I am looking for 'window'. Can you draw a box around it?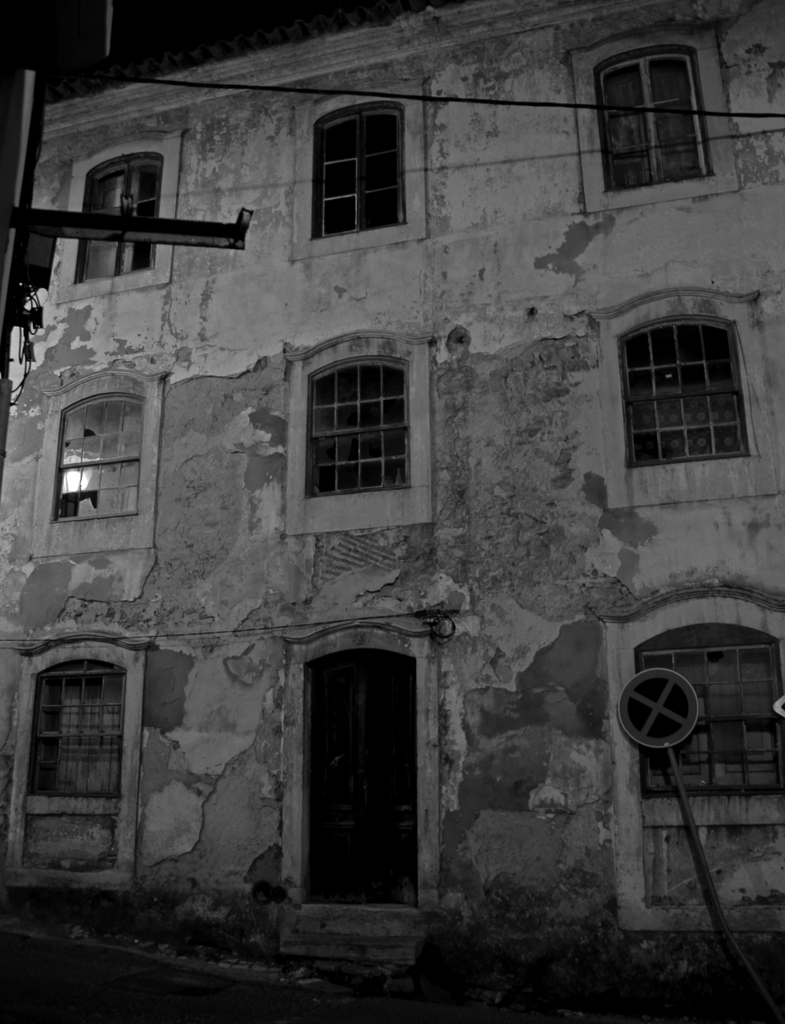
Sure, the bounding box is box(595, 586, 782, 935).
